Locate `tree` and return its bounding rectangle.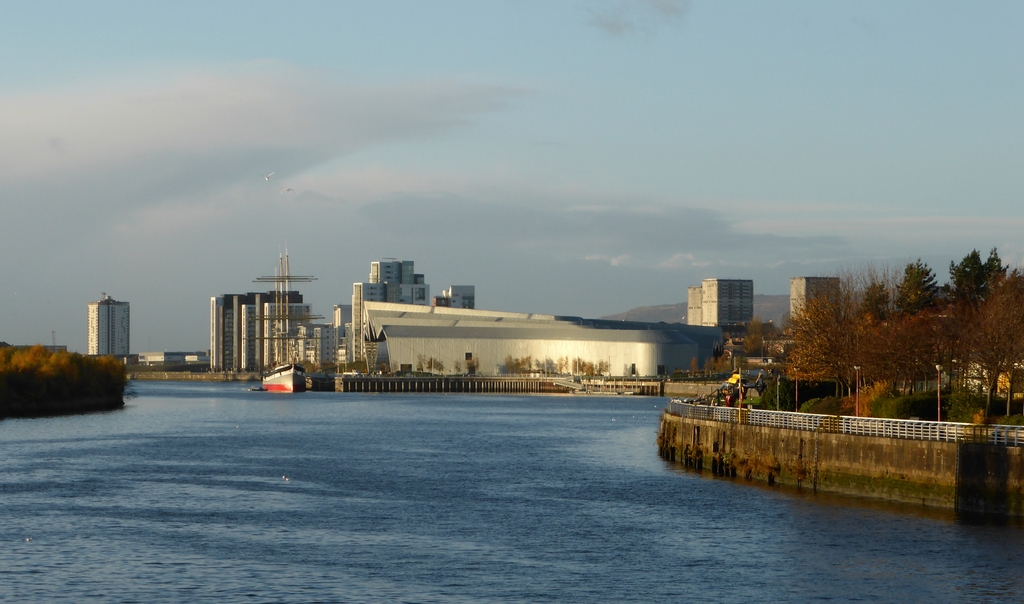
740,318,771,357.
